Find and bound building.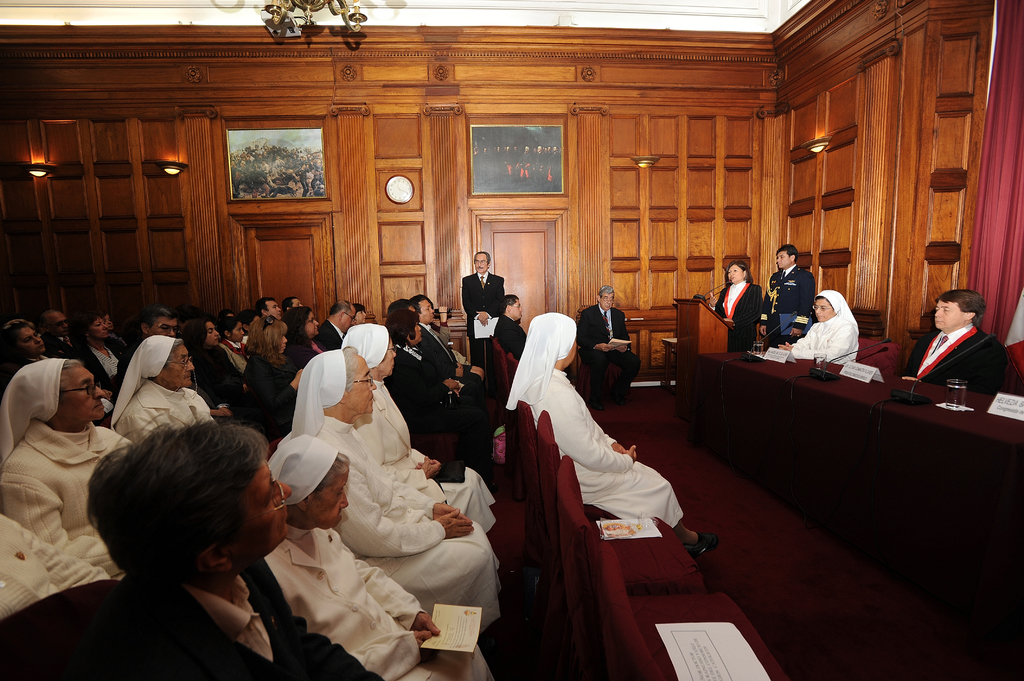
Bound: detection(0, 0, 1023, 680).
